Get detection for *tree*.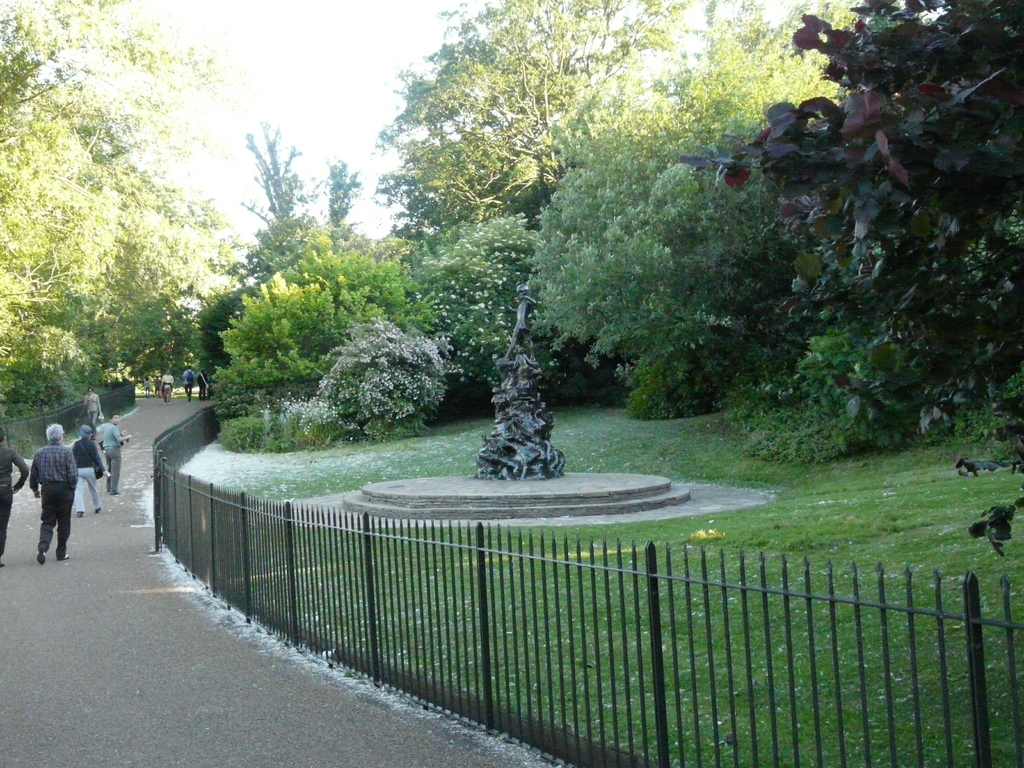
Detection: 418/211/545/405.
